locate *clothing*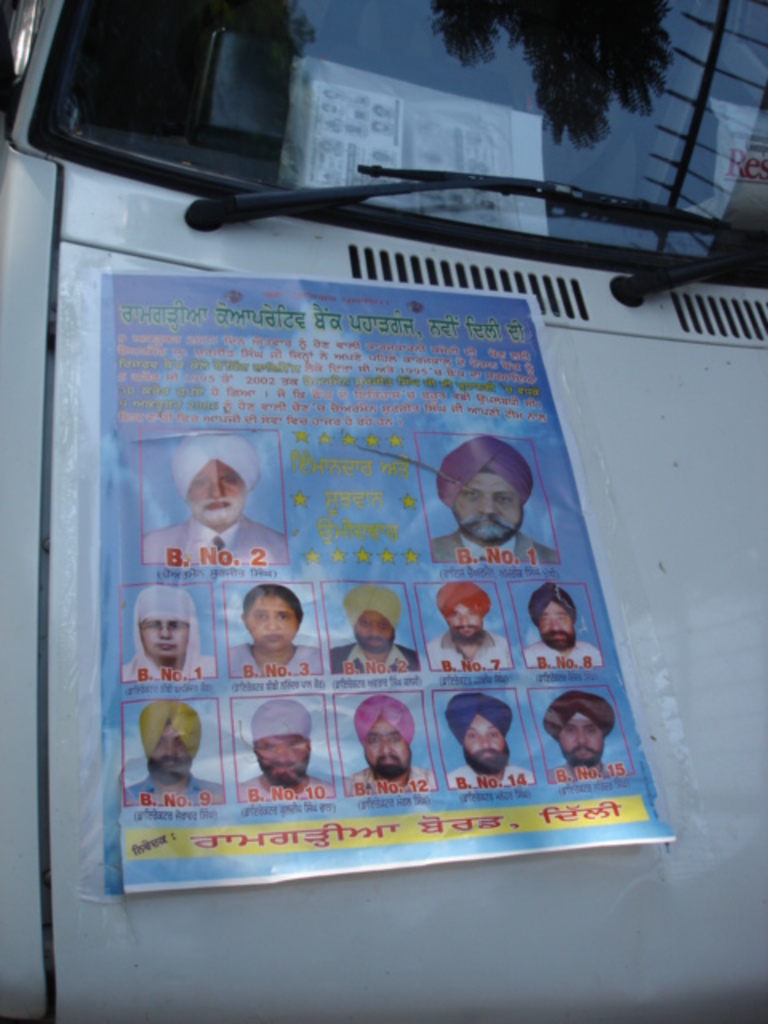
{"x1": 350, "y1": 766, "x2": 434, "y2": 789}
